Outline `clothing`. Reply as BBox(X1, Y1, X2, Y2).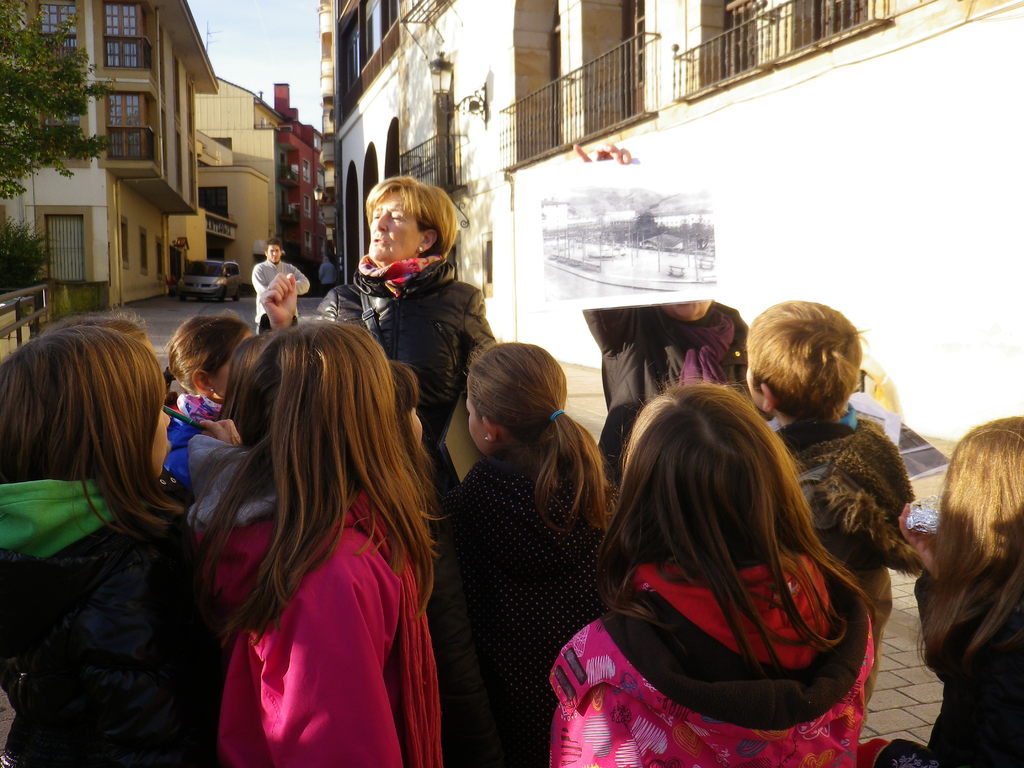
BBox(551, 550, 874, 767).
